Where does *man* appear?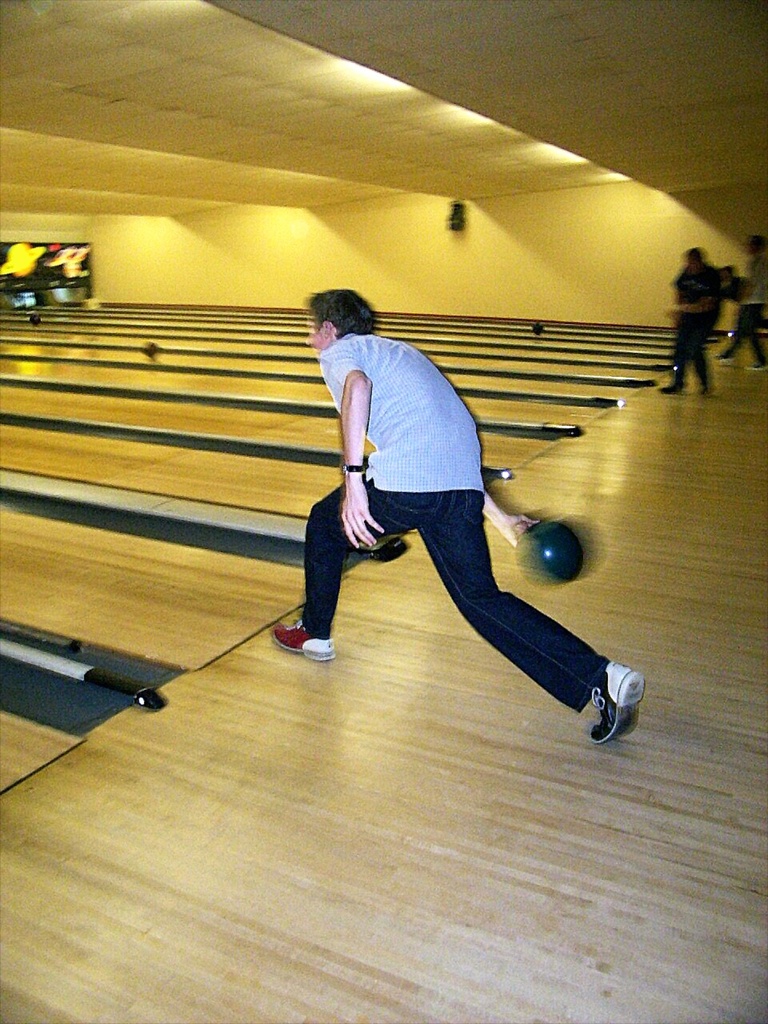
Appears at rect(659, 247, 728, 396).
